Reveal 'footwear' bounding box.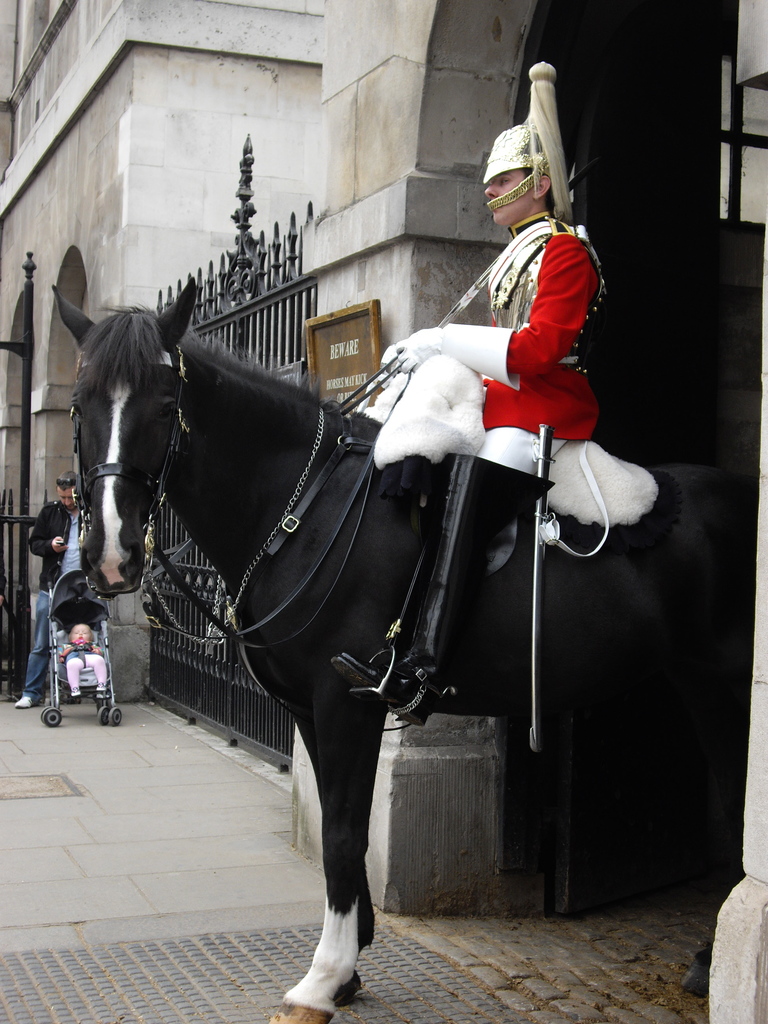
Revealed: box(72, 685, 79, 694).
